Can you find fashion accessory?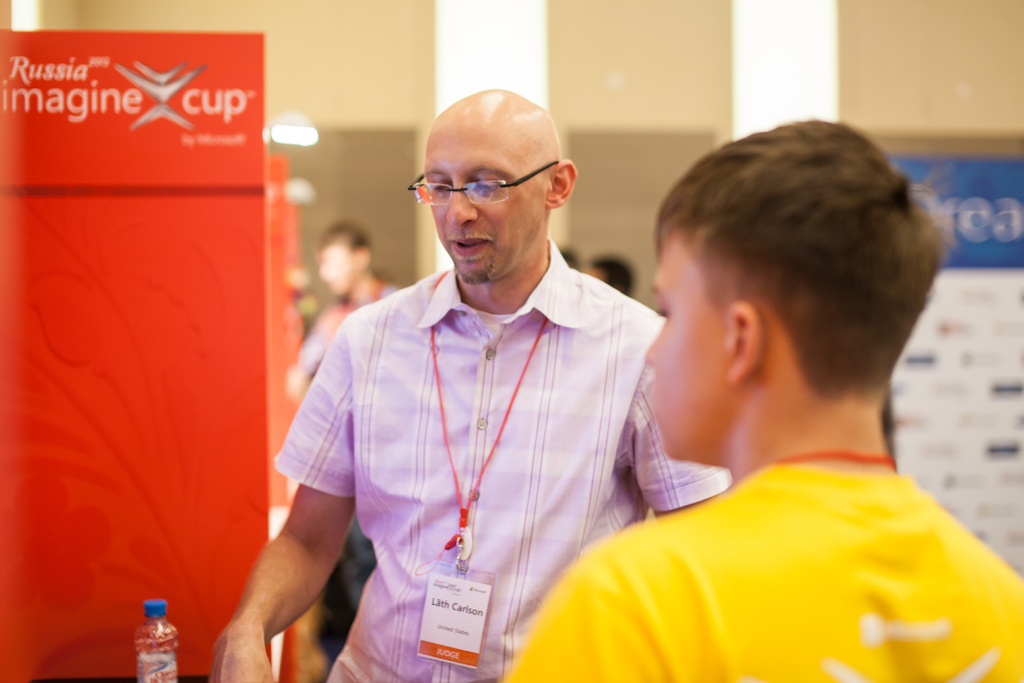
Yes, bounding box: bbox(404, 156, 559, 210).
